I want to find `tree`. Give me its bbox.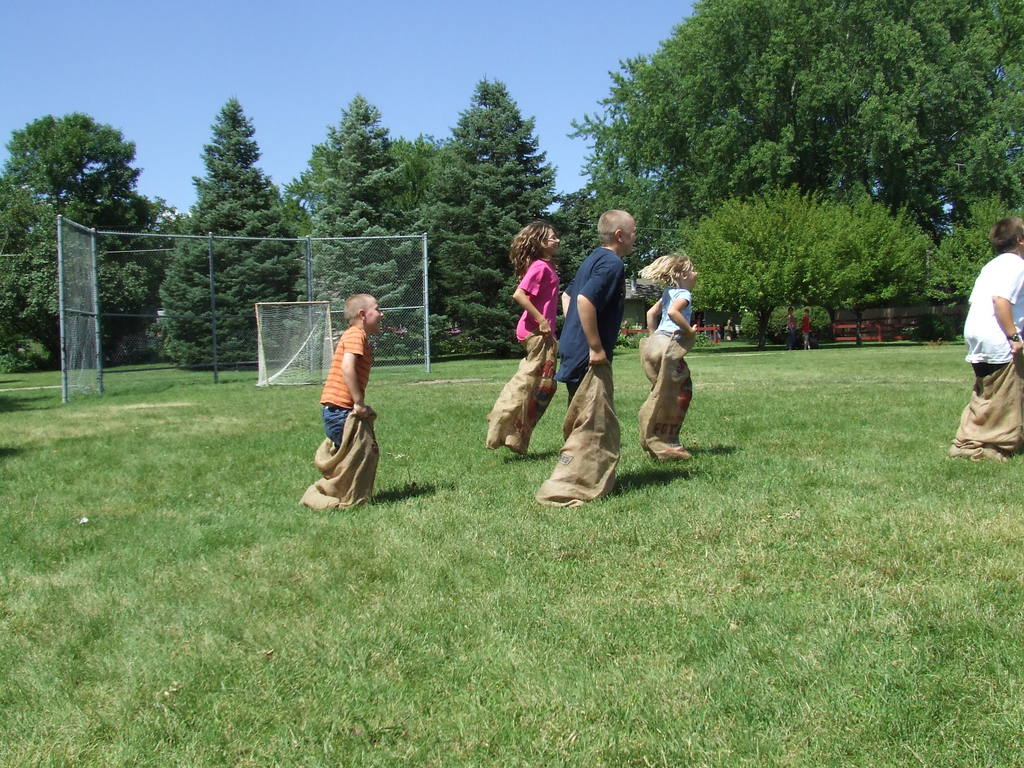
(657,184,950,321).
